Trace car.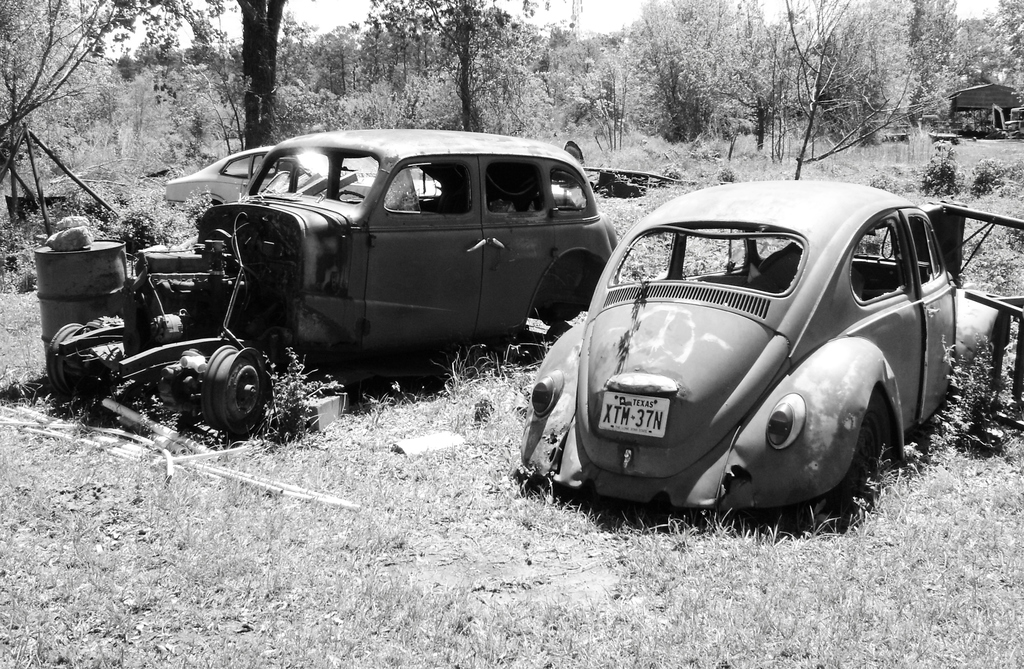
Traced to 164/139/434/204.
